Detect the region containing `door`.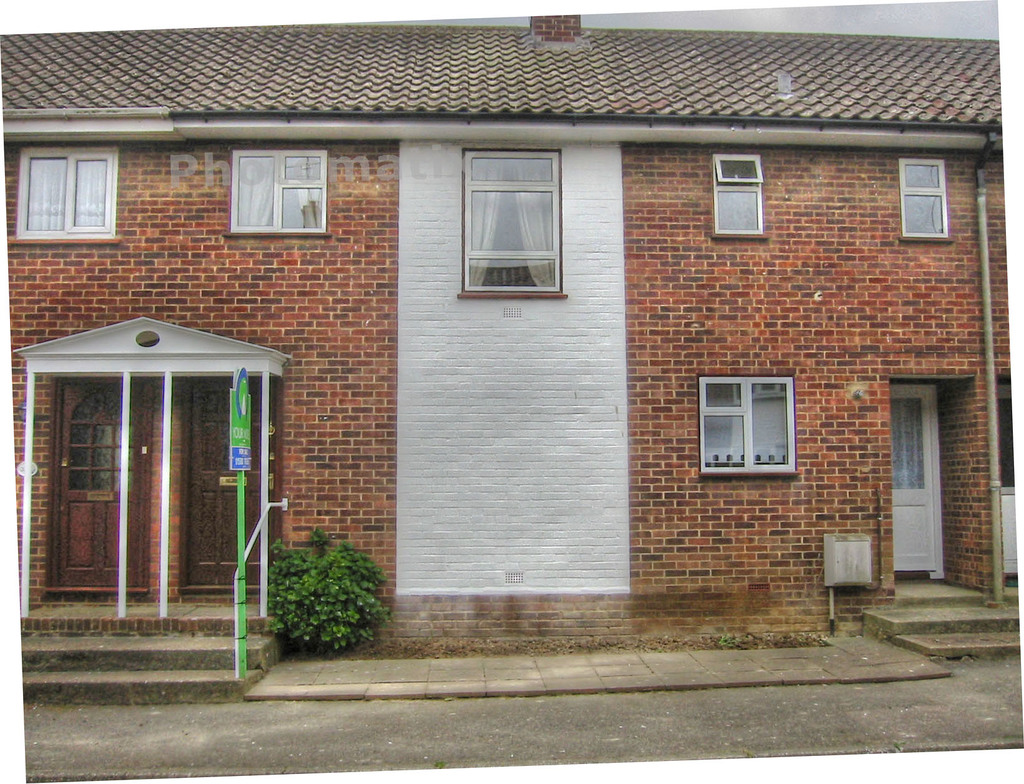
Rect(56, 238, 308, 646).
